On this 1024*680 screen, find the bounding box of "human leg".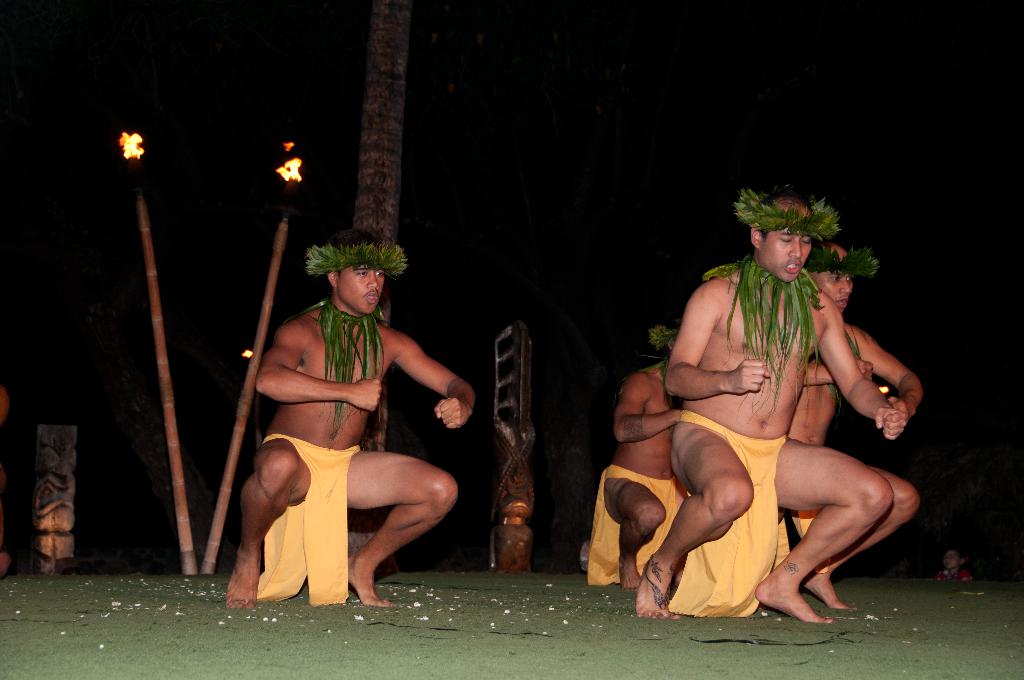
Bounding box: 757/440/893/624.
